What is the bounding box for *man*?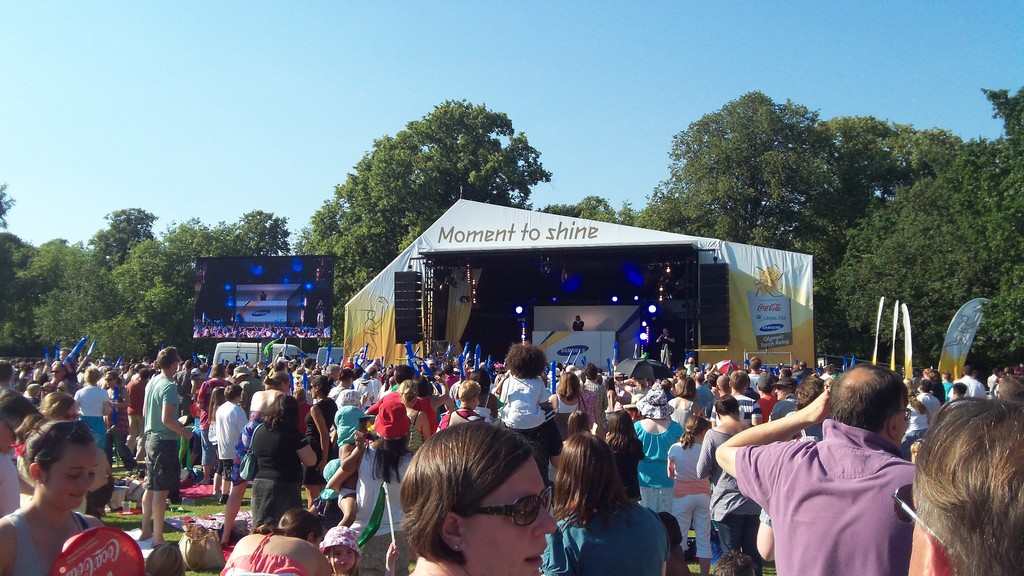
904/378/931/463.
